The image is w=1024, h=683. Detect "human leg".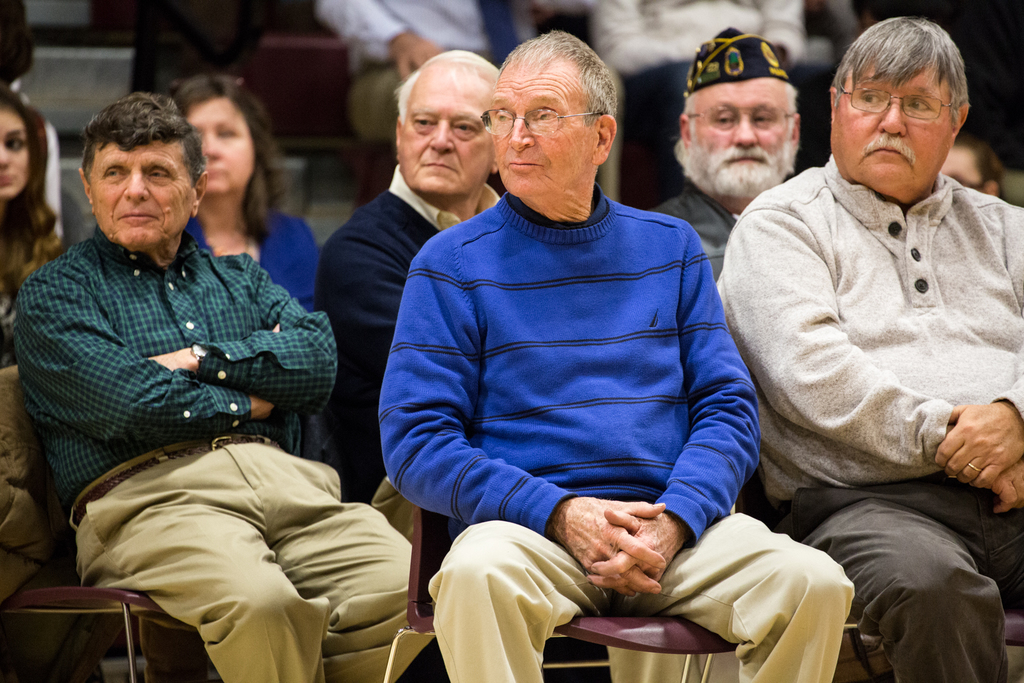
Detection: {"x1": 73, "y1": 447, "x2": 326, "y2": 682}.
